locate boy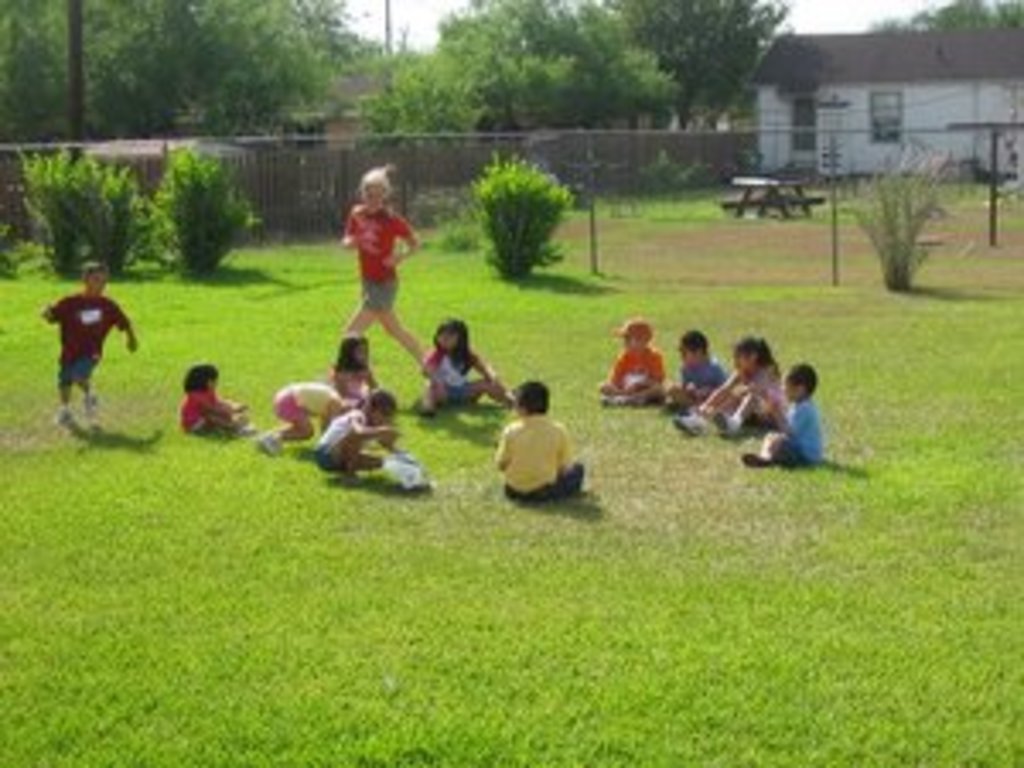
bbox(744, 355, 850, 478)
